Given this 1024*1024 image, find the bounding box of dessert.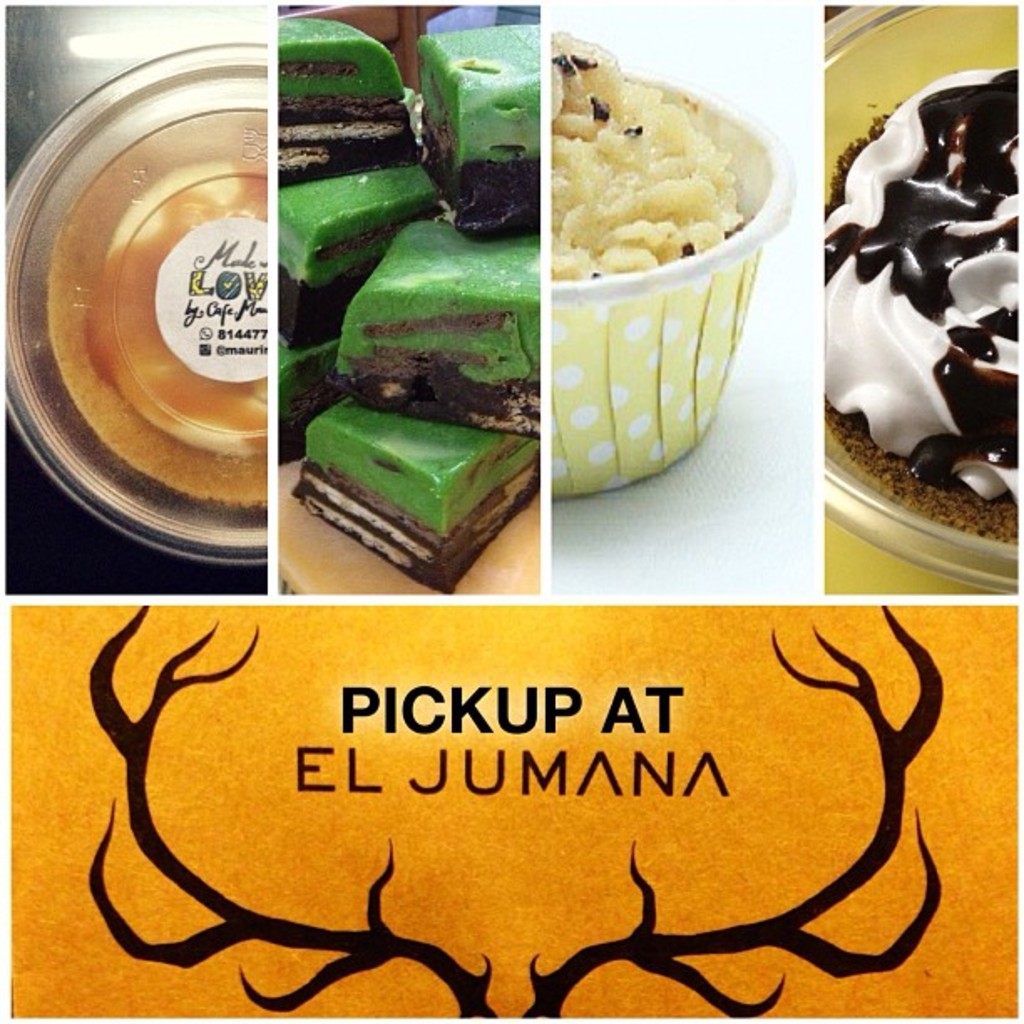
locate(348, 209, 557, 443).
